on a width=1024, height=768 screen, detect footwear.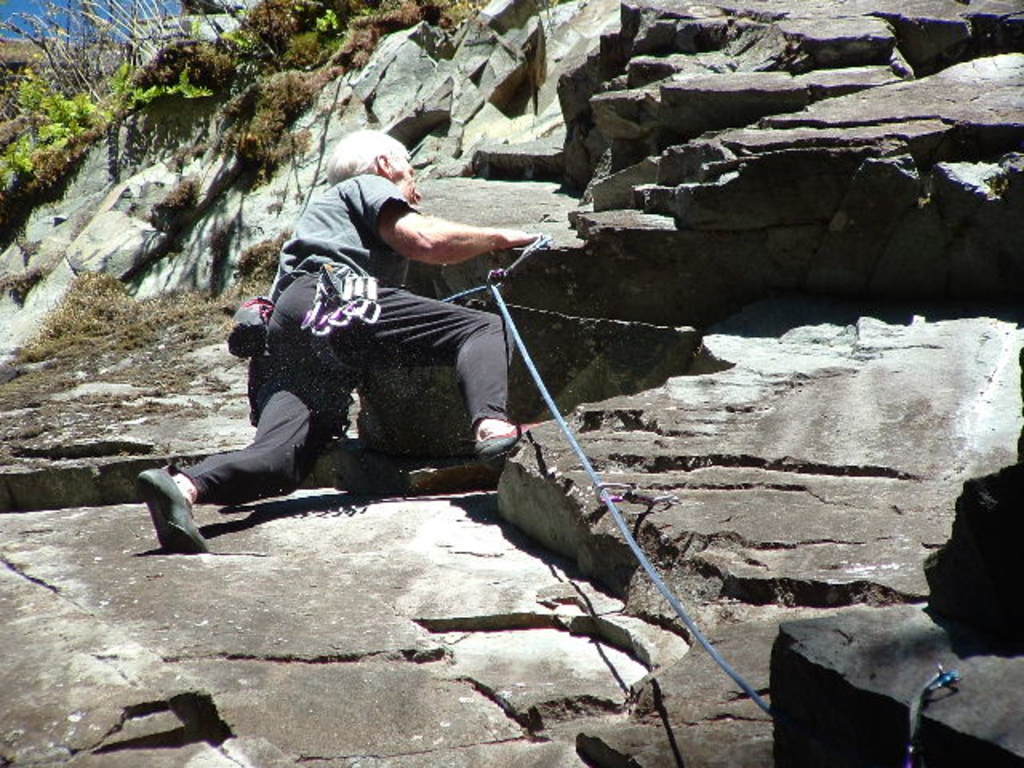
x1=146, y1=467, x2=210, y2=552.
